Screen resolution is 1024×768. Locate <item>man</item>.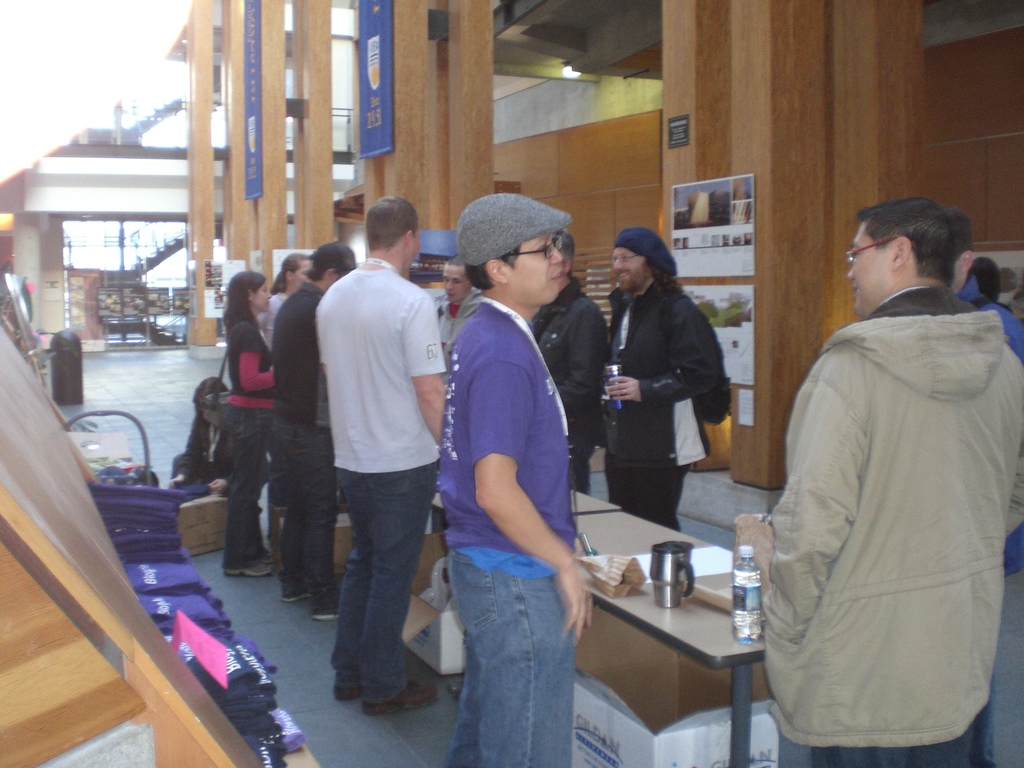
detection(421, 188, 593, 767).
